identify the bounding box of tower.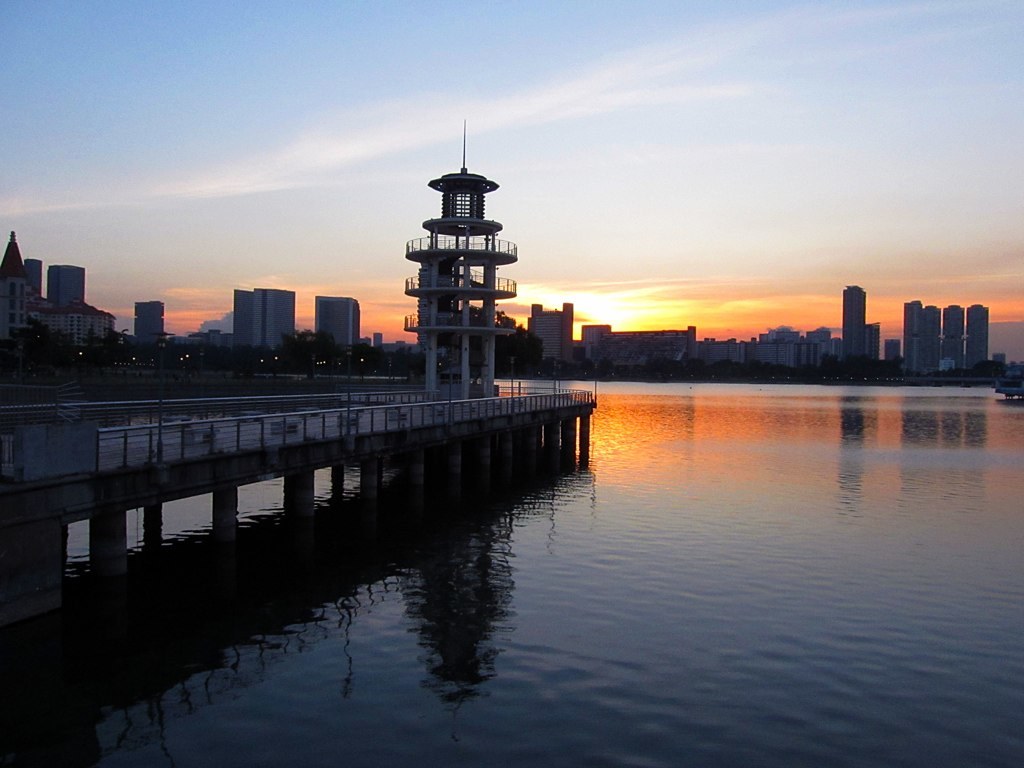
box=[967, 307, 988, 371].
